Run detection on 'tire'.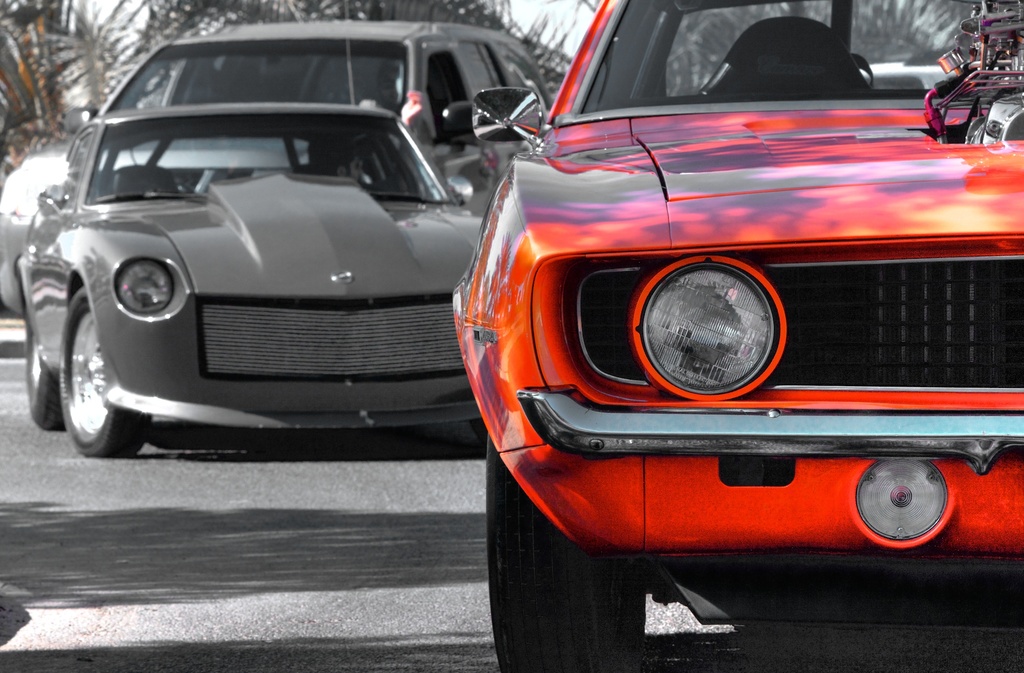
Result: {"left": 39, "top": 266, "right": 135, "bottom": 455}.
